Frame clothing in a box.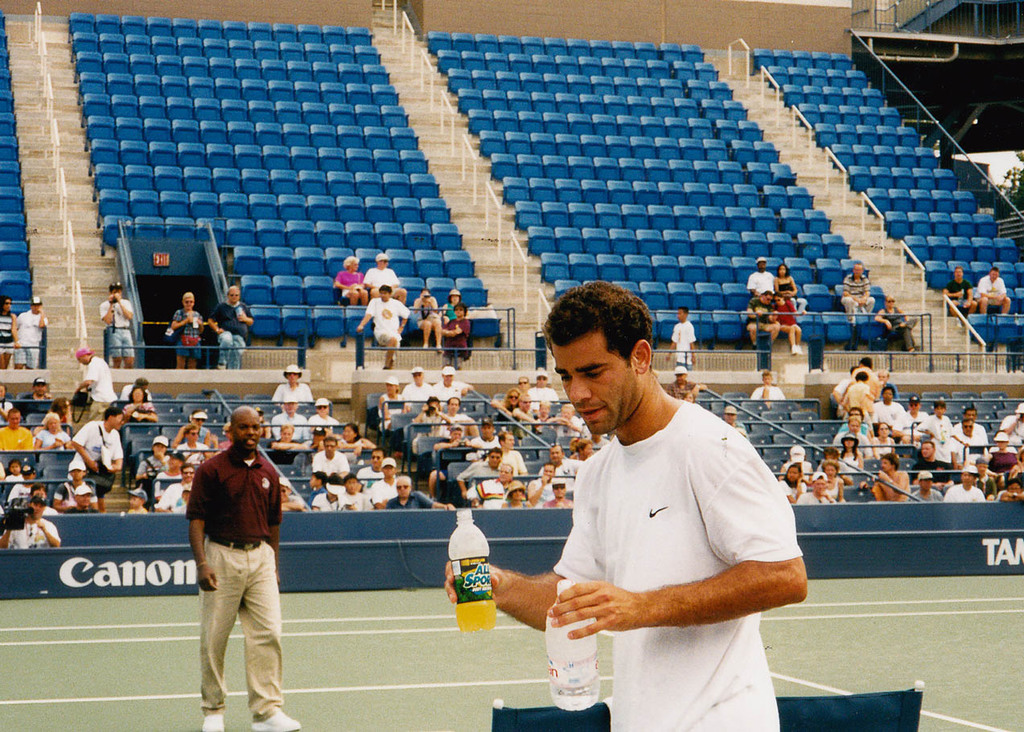
[841,273,875,318].
